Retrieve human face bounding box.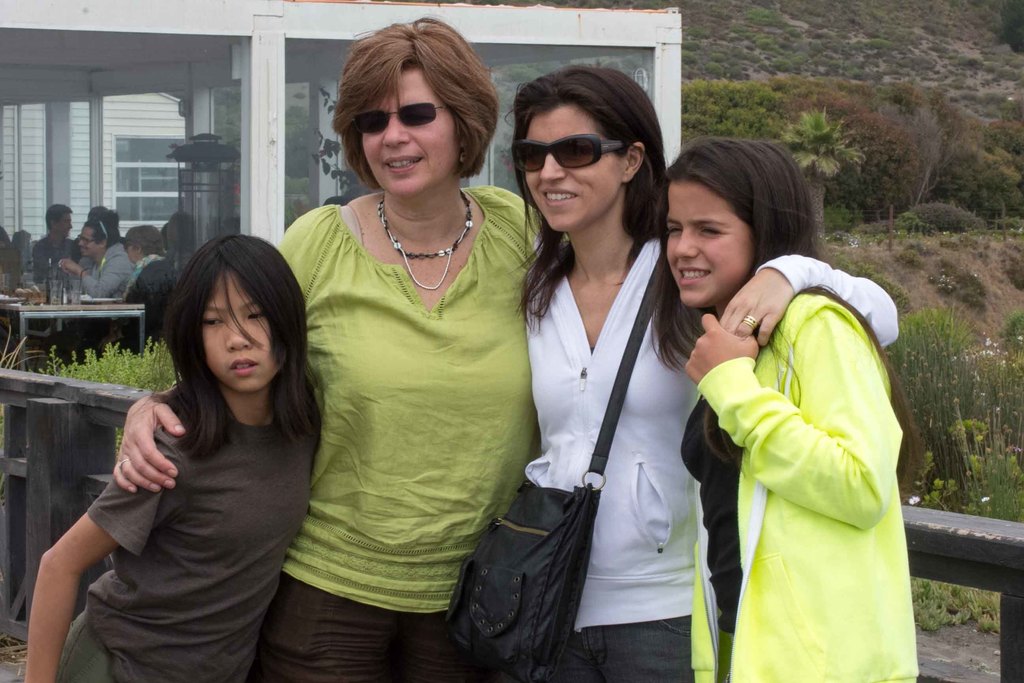
Bounding box: bbox=(664, 177, 755, 304).
